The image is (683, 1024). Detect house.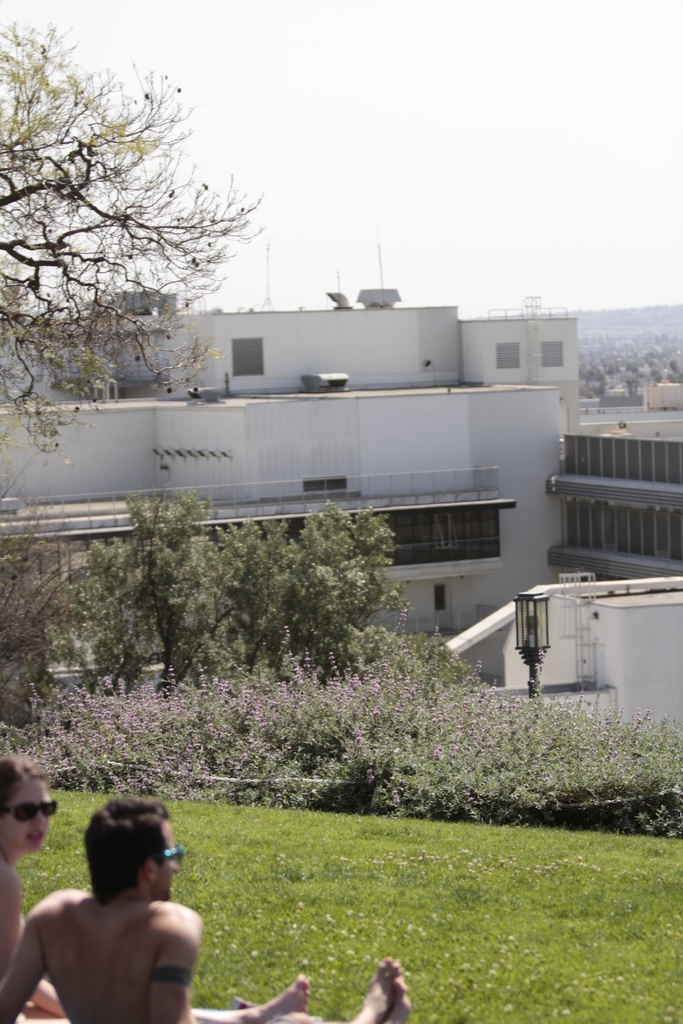
Detection: box=[57, 242, 670, 589].
